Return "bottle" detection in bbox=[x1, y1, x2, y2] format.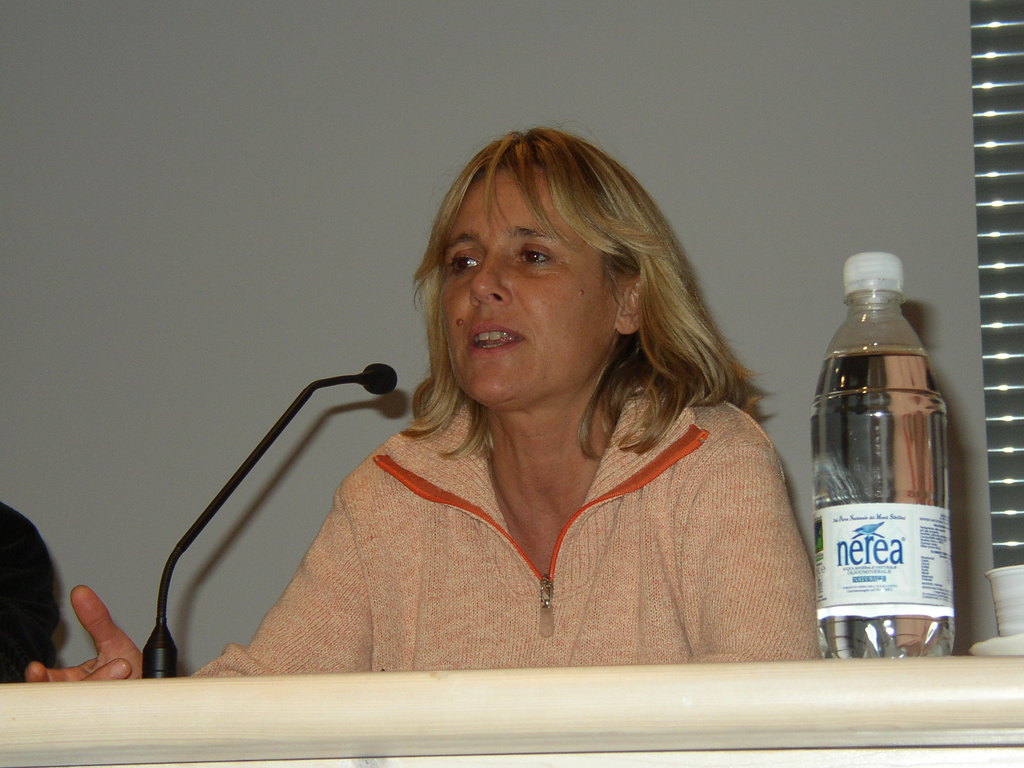
bbox=[810, 248, 956, 657].
